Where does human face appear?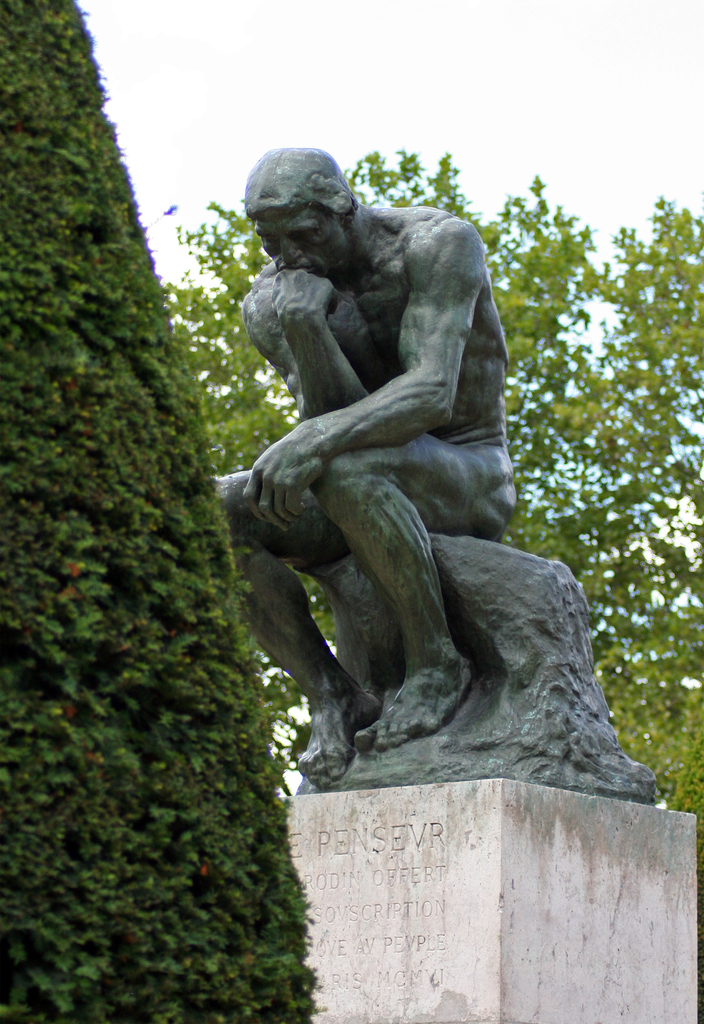
Appears at <bbox>255, 207, 357, 284</bbox>.
